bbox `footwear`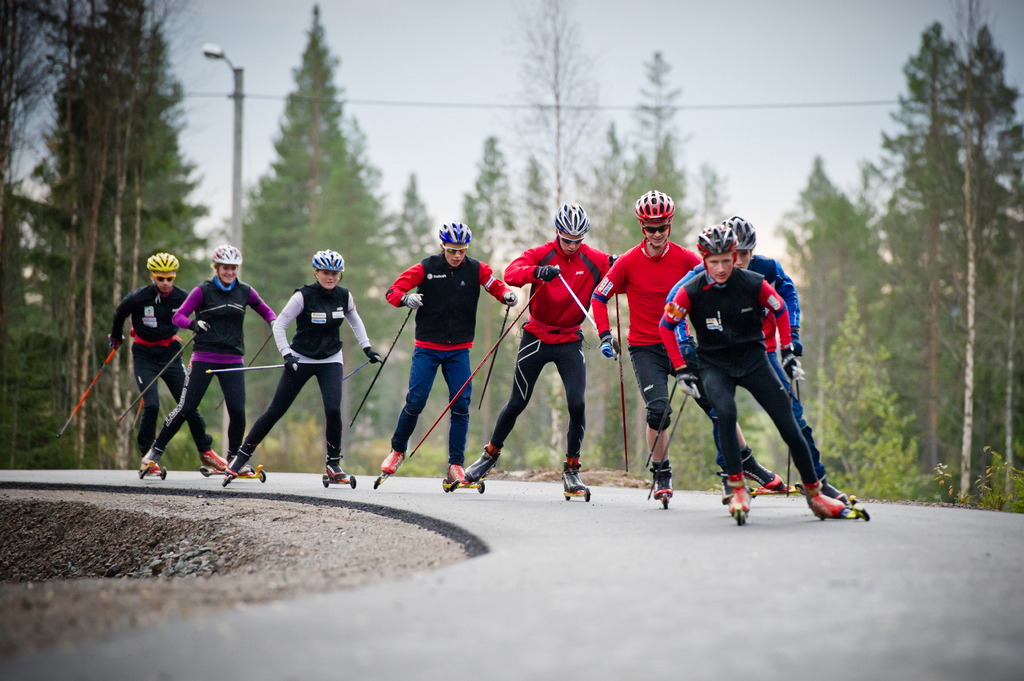
box=[647, 462, 673, 497]
